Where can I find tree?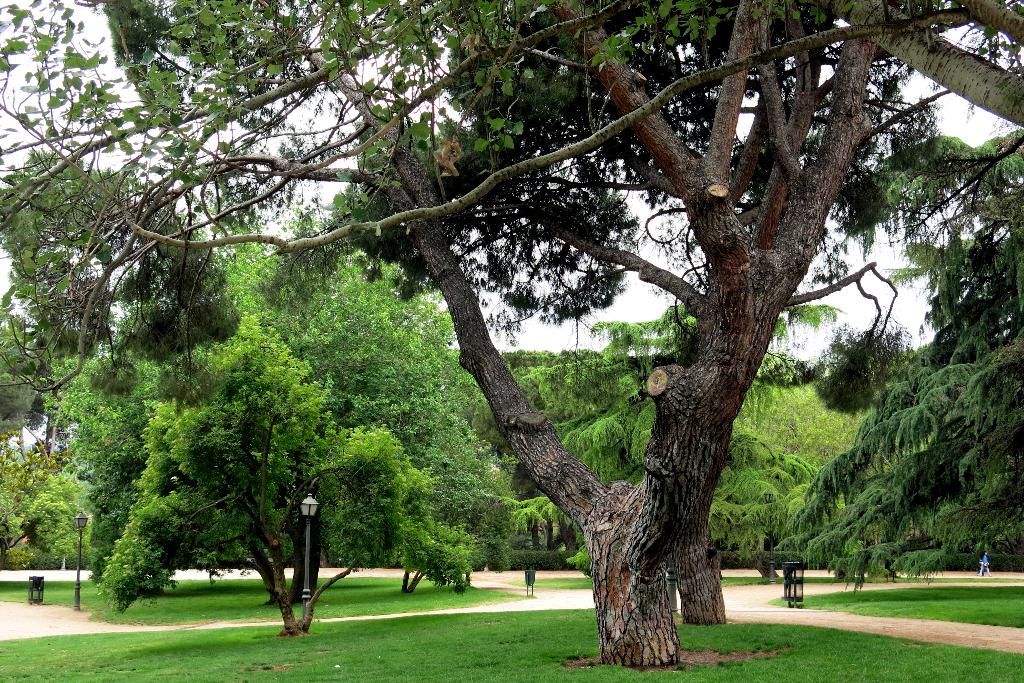
You can find it at (x1=710, y1=134, x2=1023, y2=595).
